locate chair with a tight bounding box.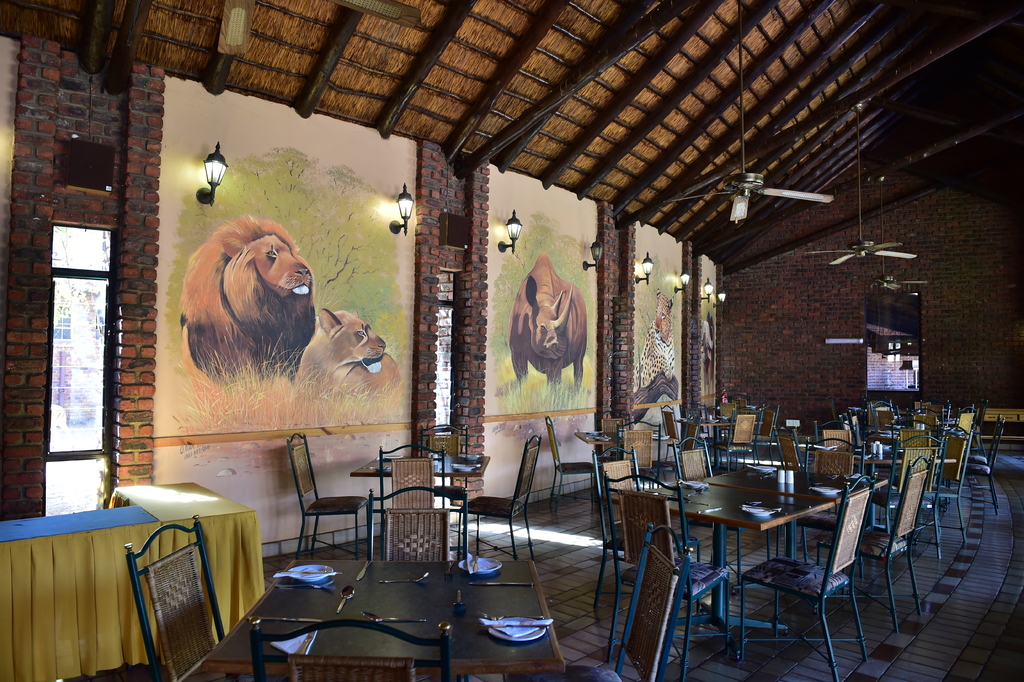
locate(379, 443, 455, 558).
